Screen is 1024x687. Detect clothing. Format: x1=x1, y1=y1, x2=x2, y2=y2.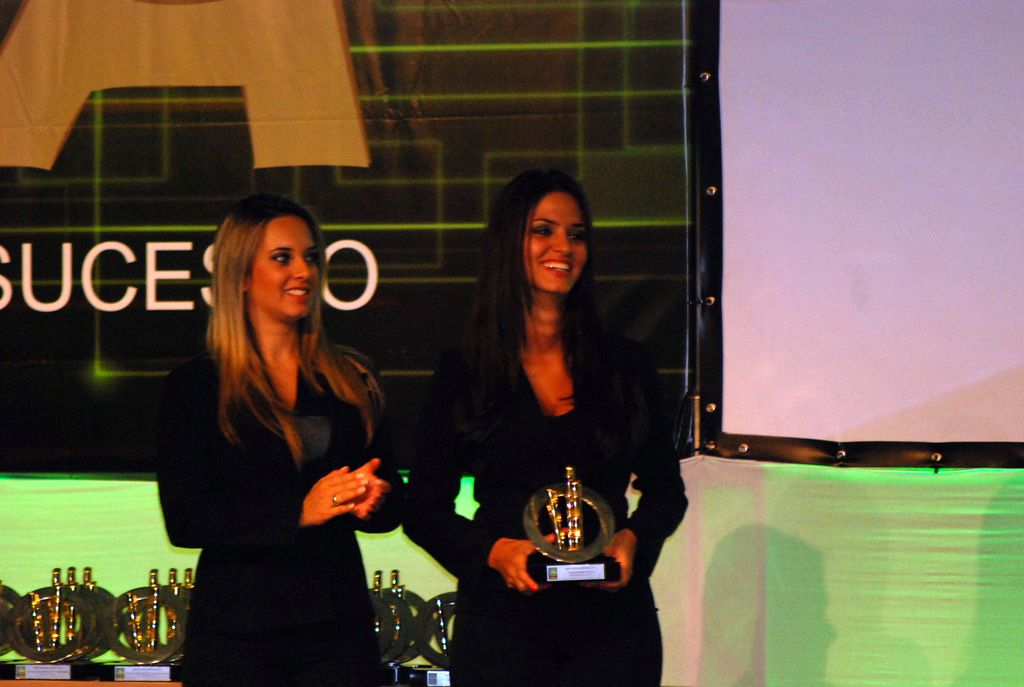
x1=154, y1=337, x2=407, y2=686.
